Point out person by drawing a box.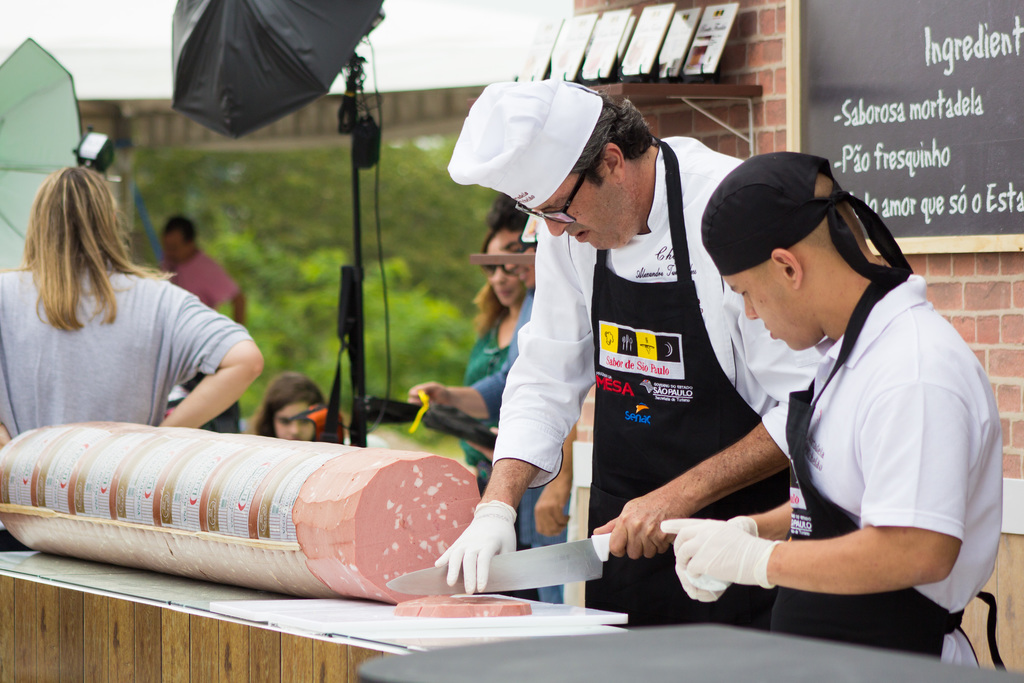
690:142:993:668.
